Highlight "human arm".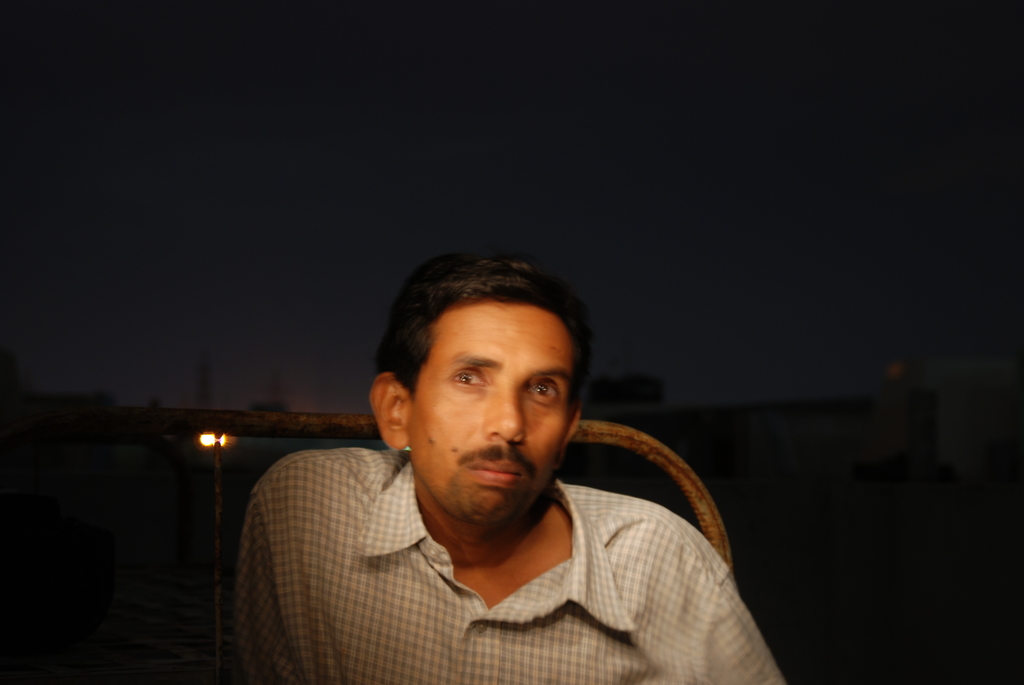
Highlighted region: [669,533,788,684].
